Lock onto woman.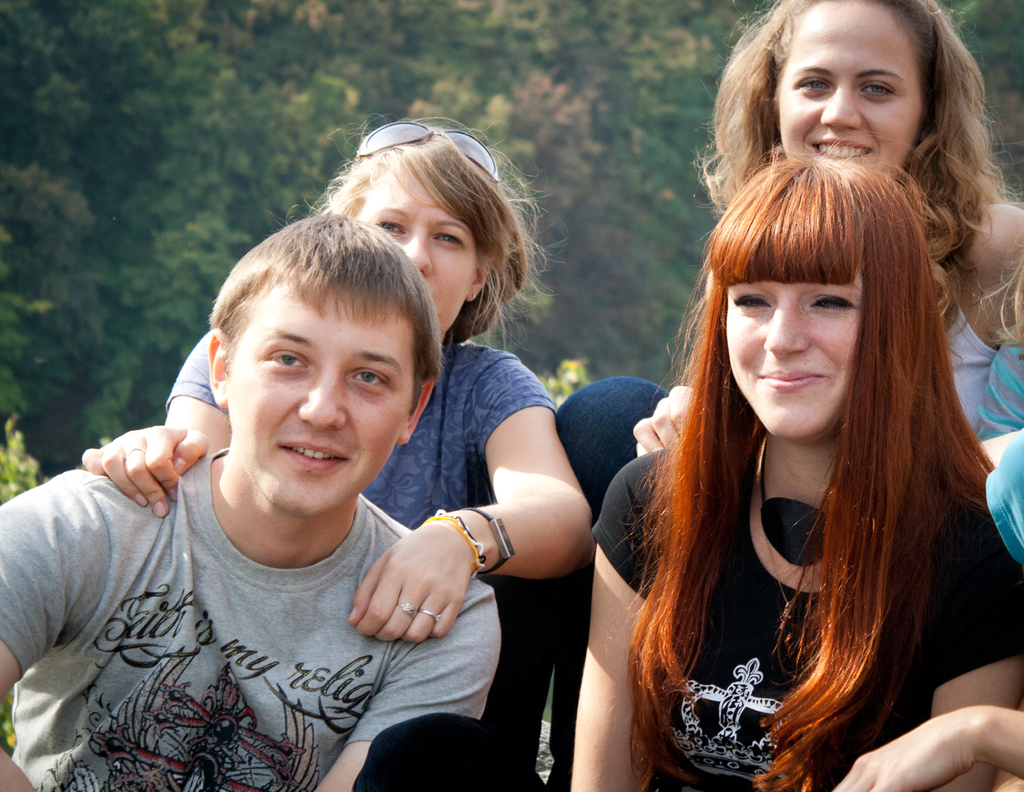
Locked: rect(549, 0, 1023, 789).
